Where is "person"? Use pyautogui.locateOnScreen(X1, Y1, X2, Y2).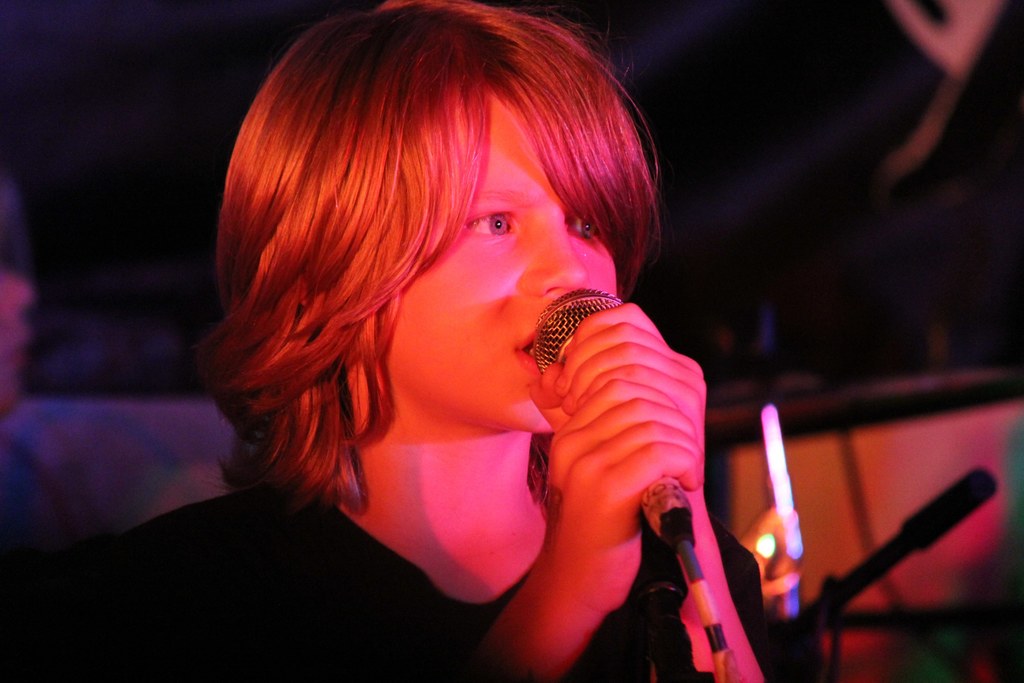
pyautogui.locateOnScreen(0, 0, 765, 682).
